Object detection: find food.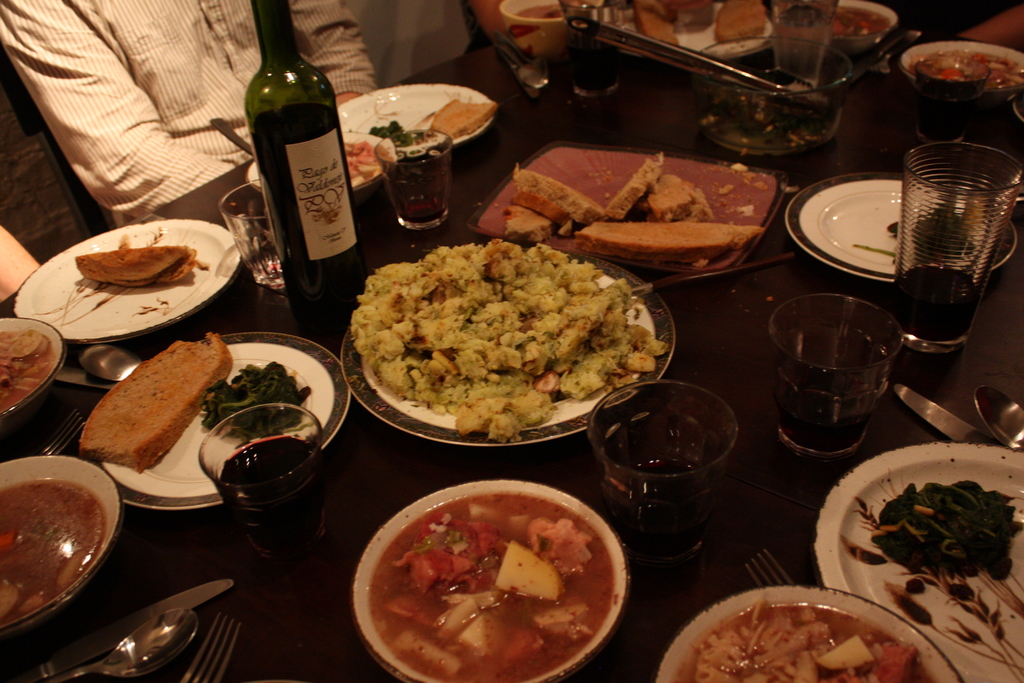
0,579,26,618.
